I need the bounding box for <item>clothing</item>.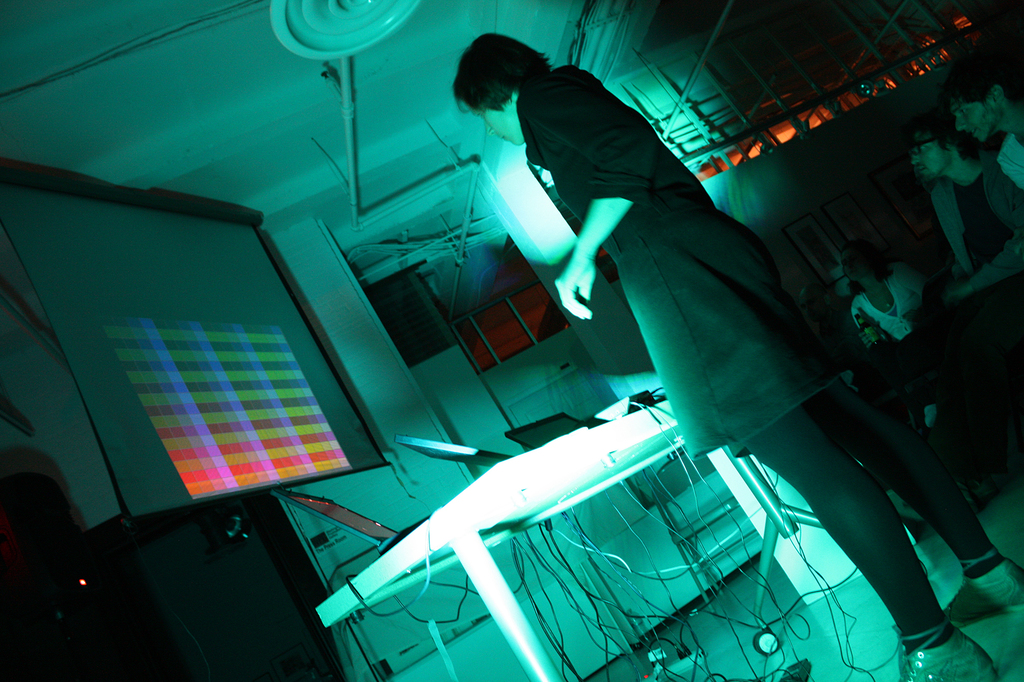
Here it is: l=855, t=260, r=931, b=365.
